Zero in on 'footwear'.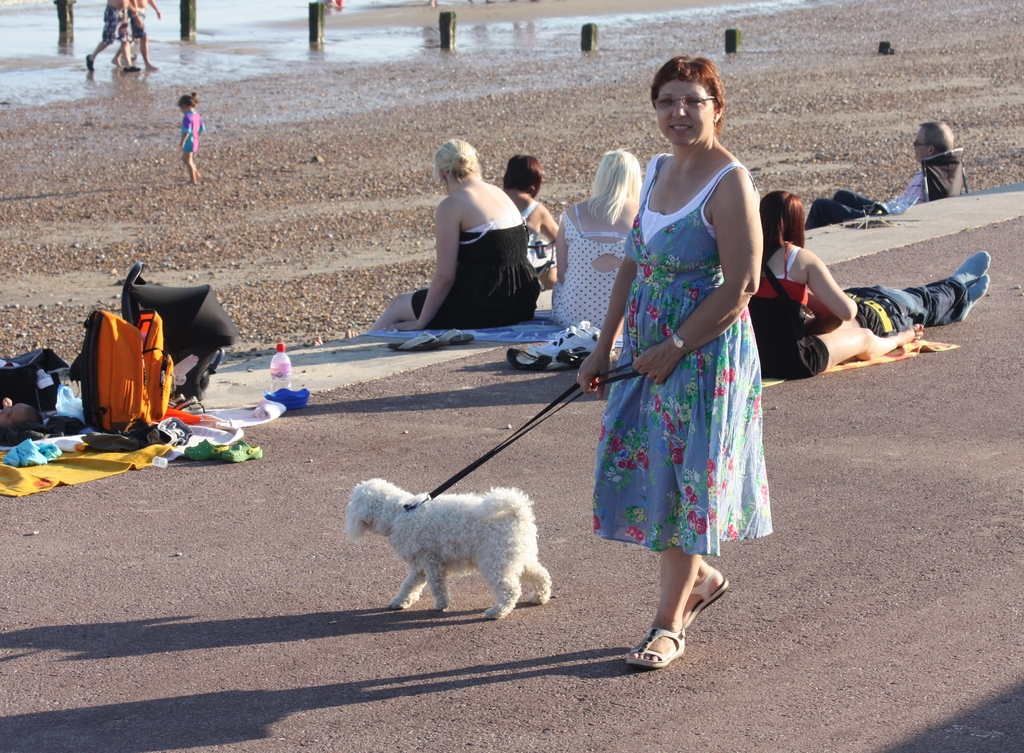
Zeroed in: x1=124 y1=63 x2=141 y2=72.
